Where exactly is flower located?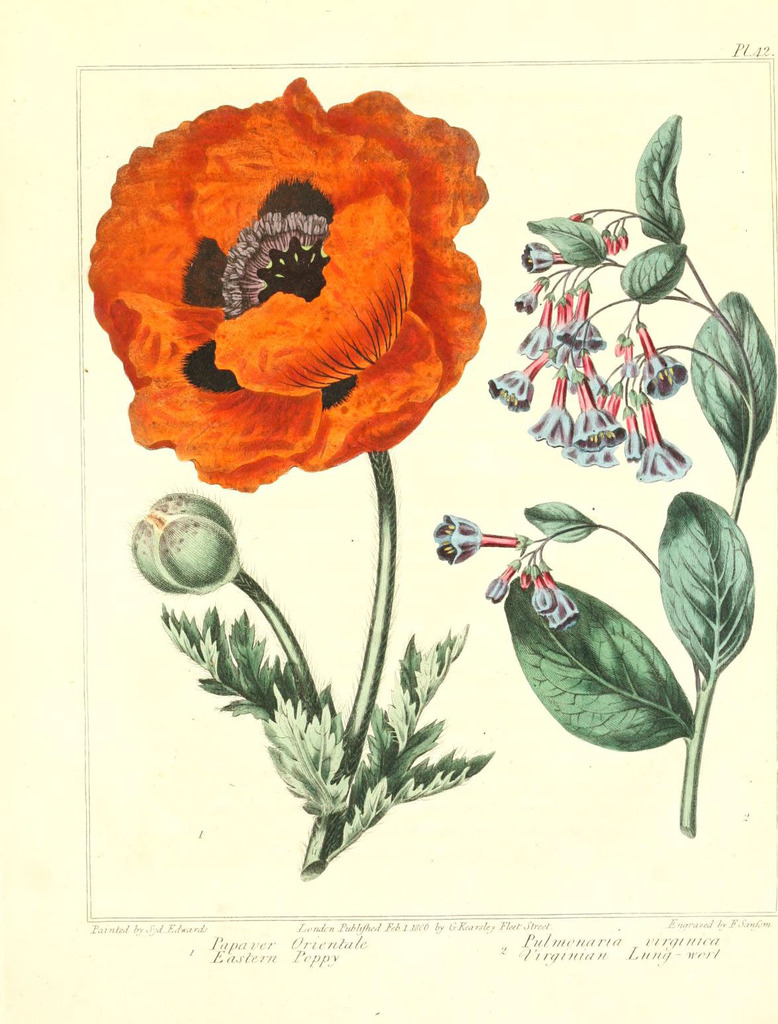
Its bounding box is pyautogui.locateOnScreen(100, 80, 511, 490).
